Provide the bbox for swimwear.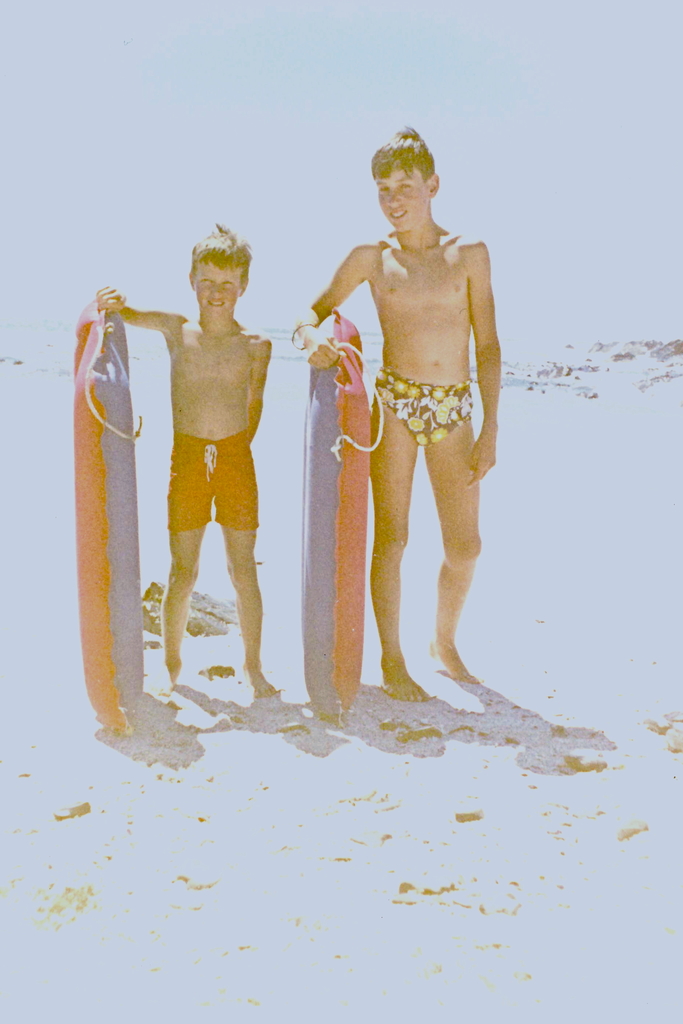
bbox(161, 434, 264, 535).
